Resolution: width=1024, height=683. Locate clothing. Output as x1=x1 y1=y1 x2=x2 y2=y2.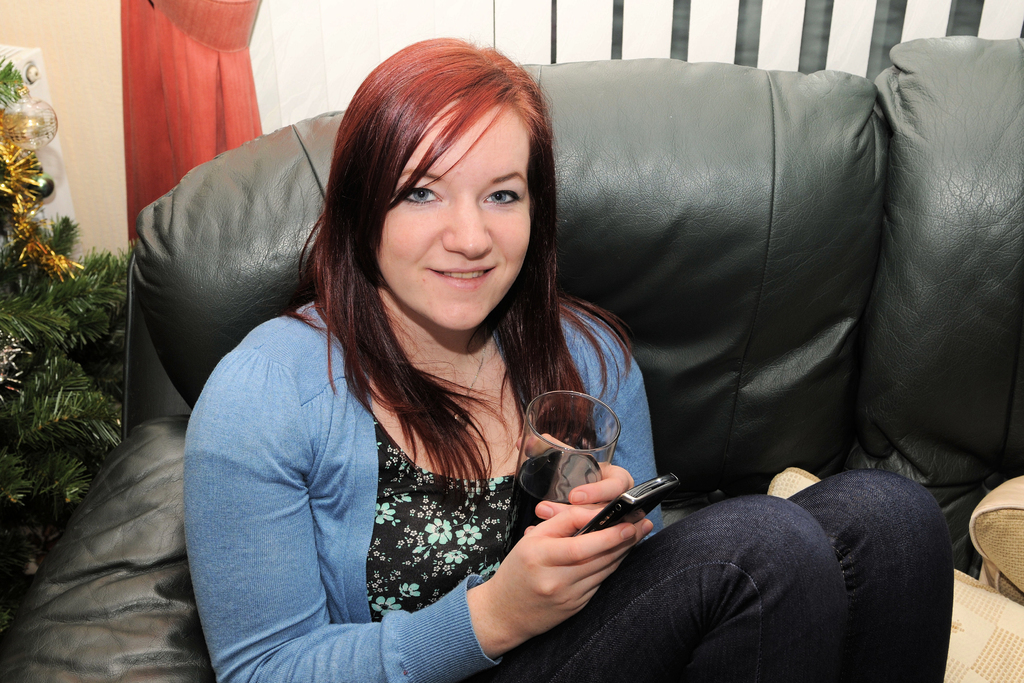
x1=179 y1=290 x2=957 y2=679.
